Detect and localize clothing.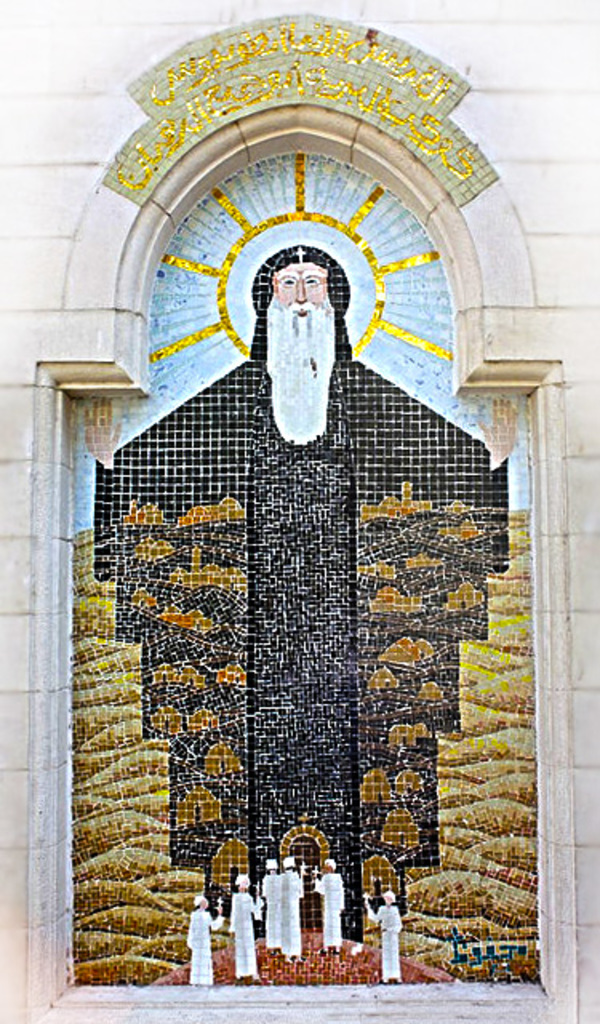
Localized at region(283, 858, 304, 973).
